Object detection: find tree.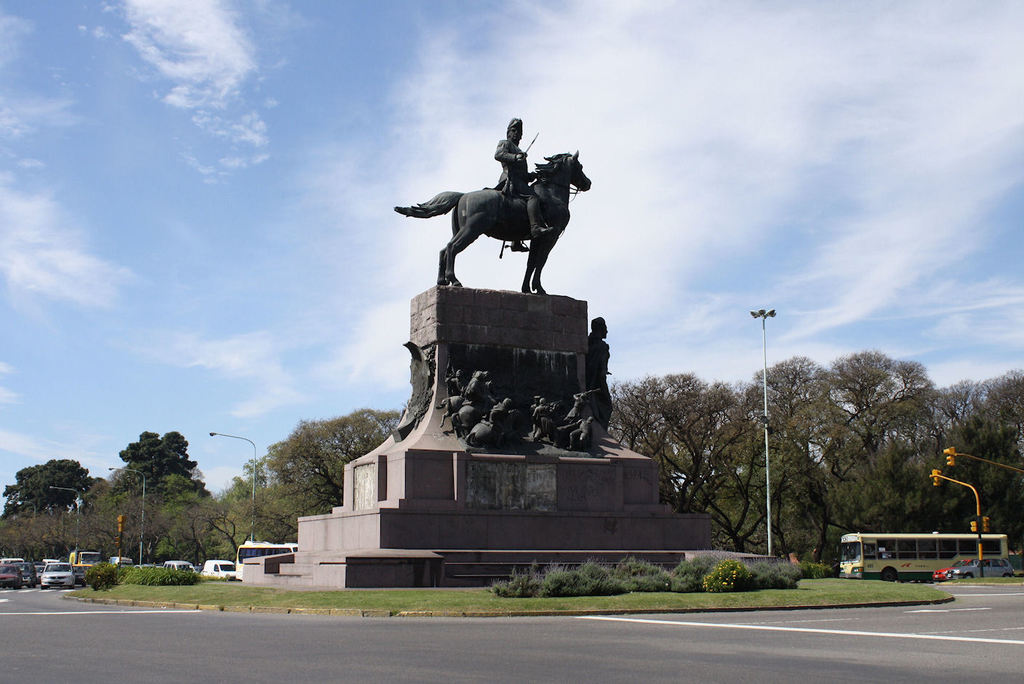
97:423:190:544.
